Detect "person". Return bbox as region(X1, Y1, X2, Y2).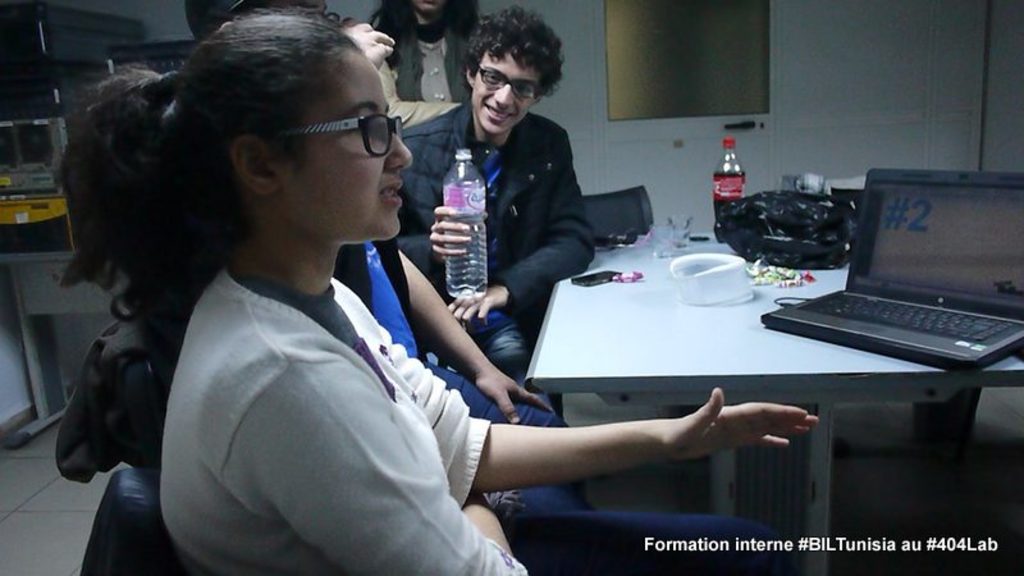
region(374, 0, 489, 105).
